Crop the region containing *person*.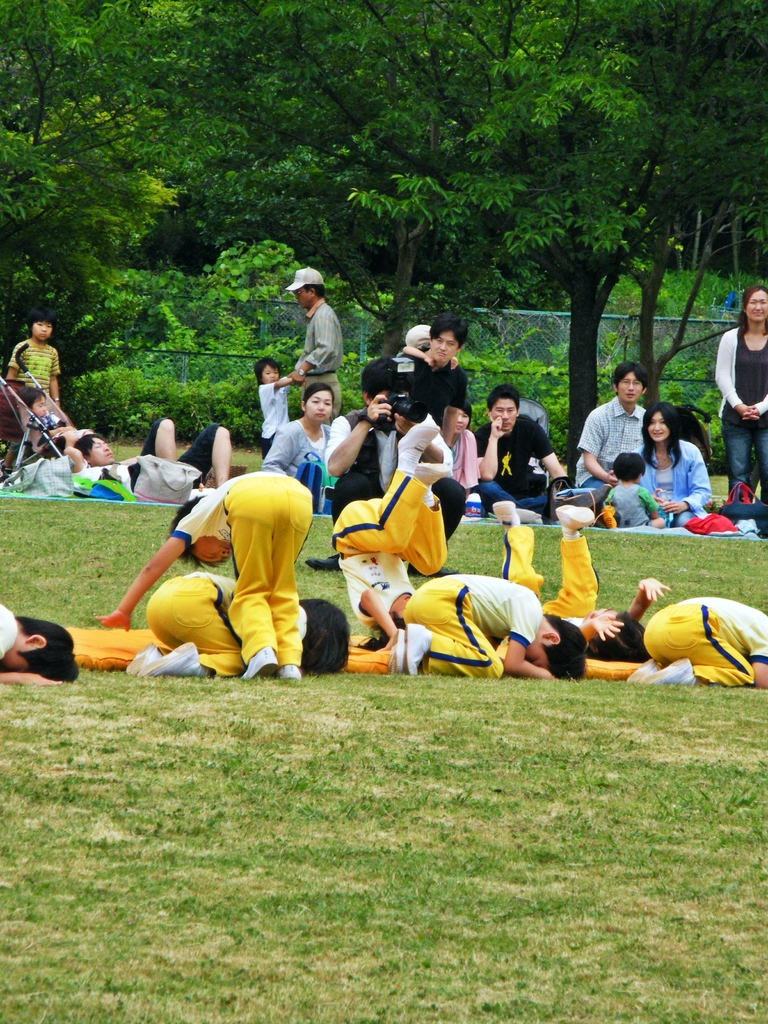
Crop region: bbox(248, 359, 310, 461).
